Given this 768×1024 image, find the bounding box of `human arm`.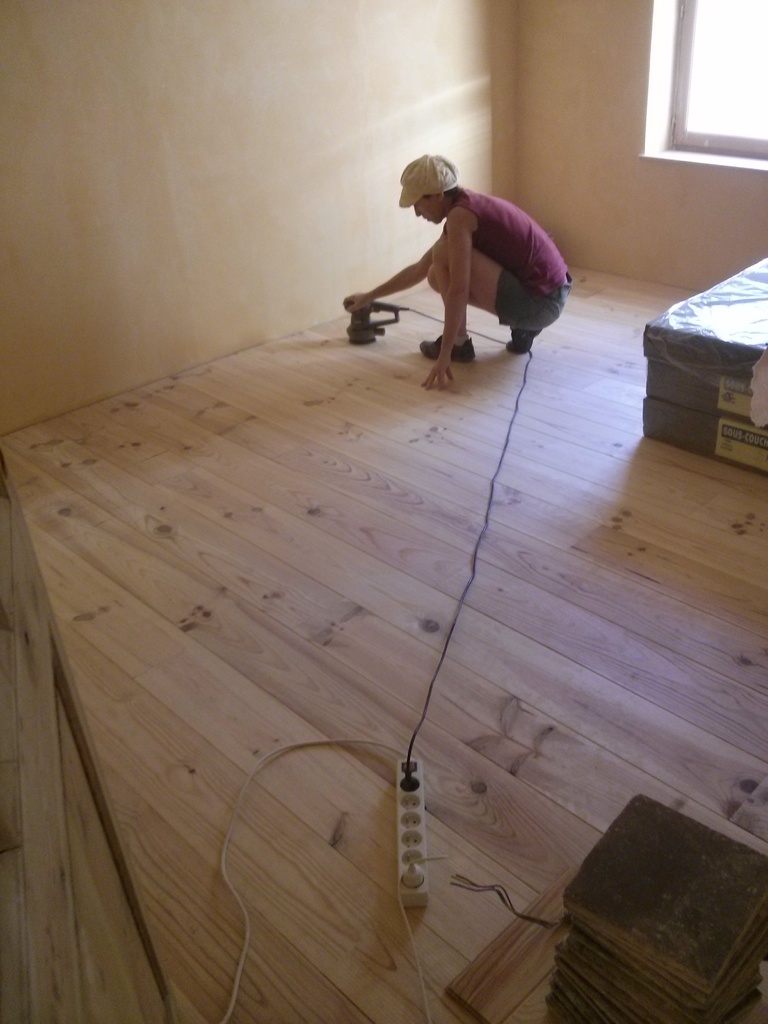
<bbox>417, 204, 474, 394</bbox>.
